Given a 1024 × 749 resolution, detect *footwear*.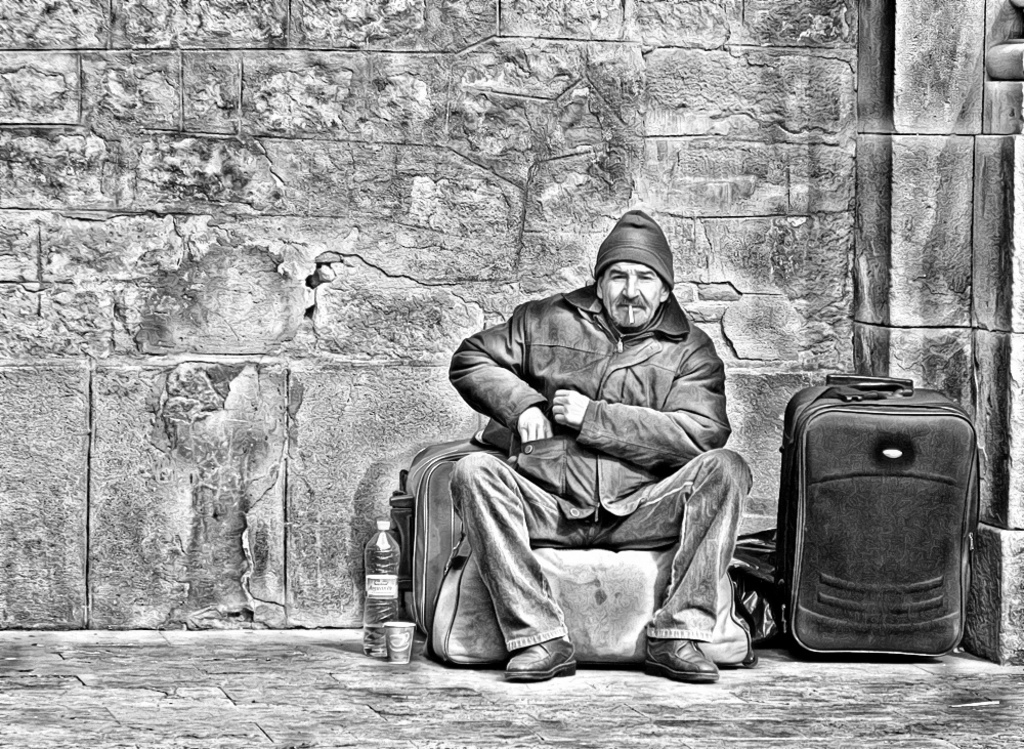
box(505, 638, 574, 680).
